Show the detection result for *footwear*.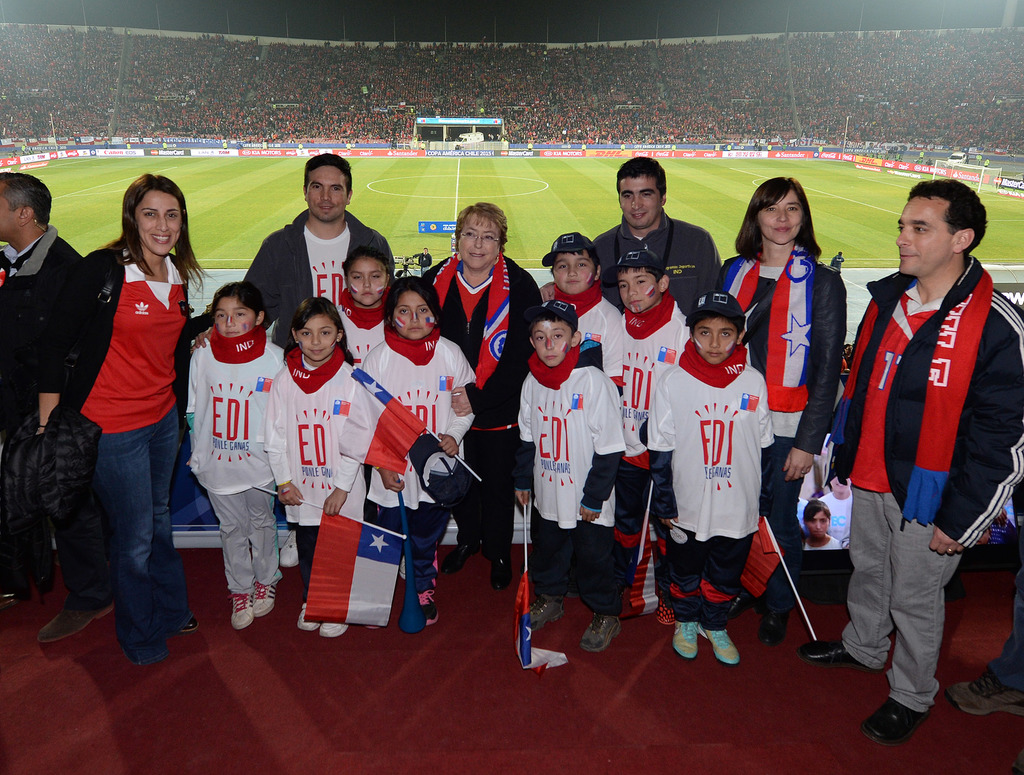
l=675, t=562, r=761, b=667.
